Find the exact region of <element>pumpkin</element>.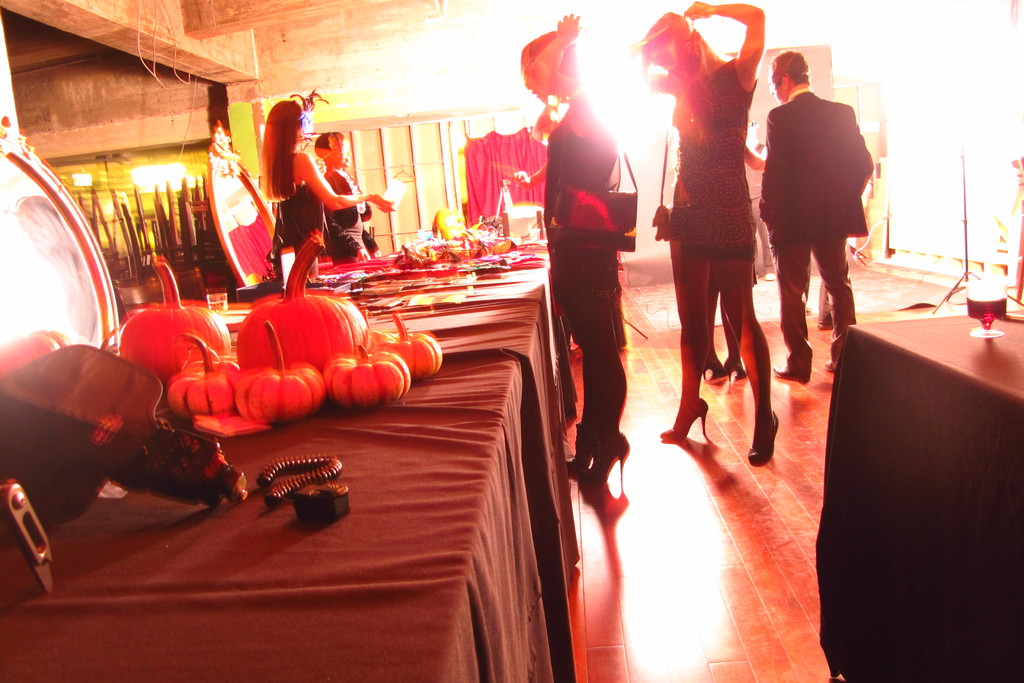
Exact region: bbox=(321, 340, 415, 413).
